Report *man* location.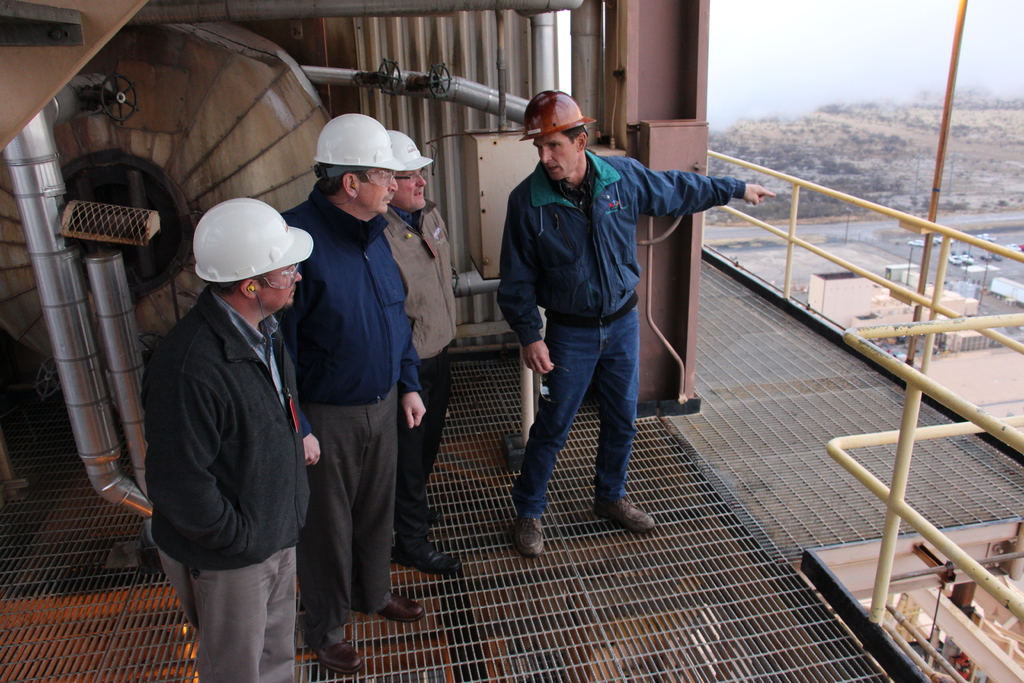
Report: bbox=(136, 162, 332, 666).
